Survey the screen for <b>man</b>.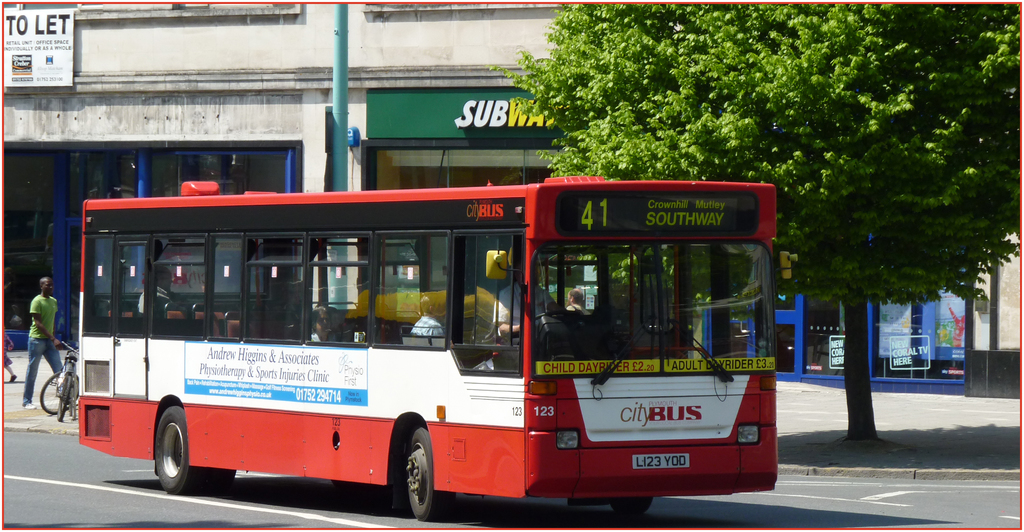
Survey found: Rect(16, 274, 63, 425).
